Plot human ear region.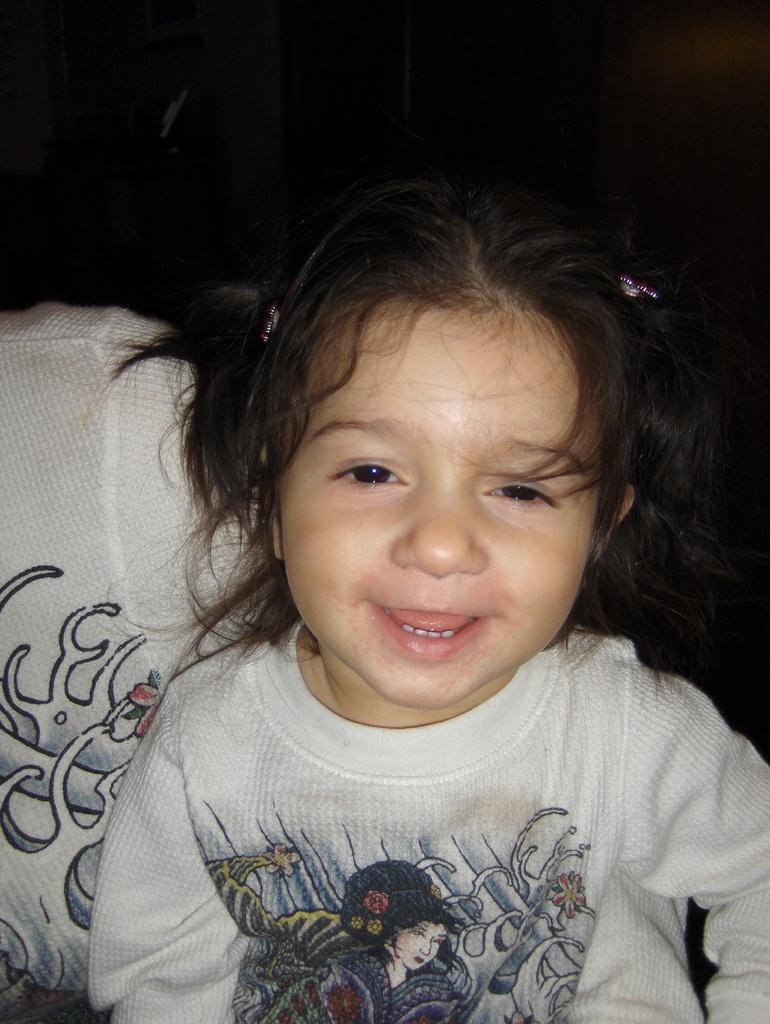
Plotted at [left=586, top=485, right=635, bottom=562].
